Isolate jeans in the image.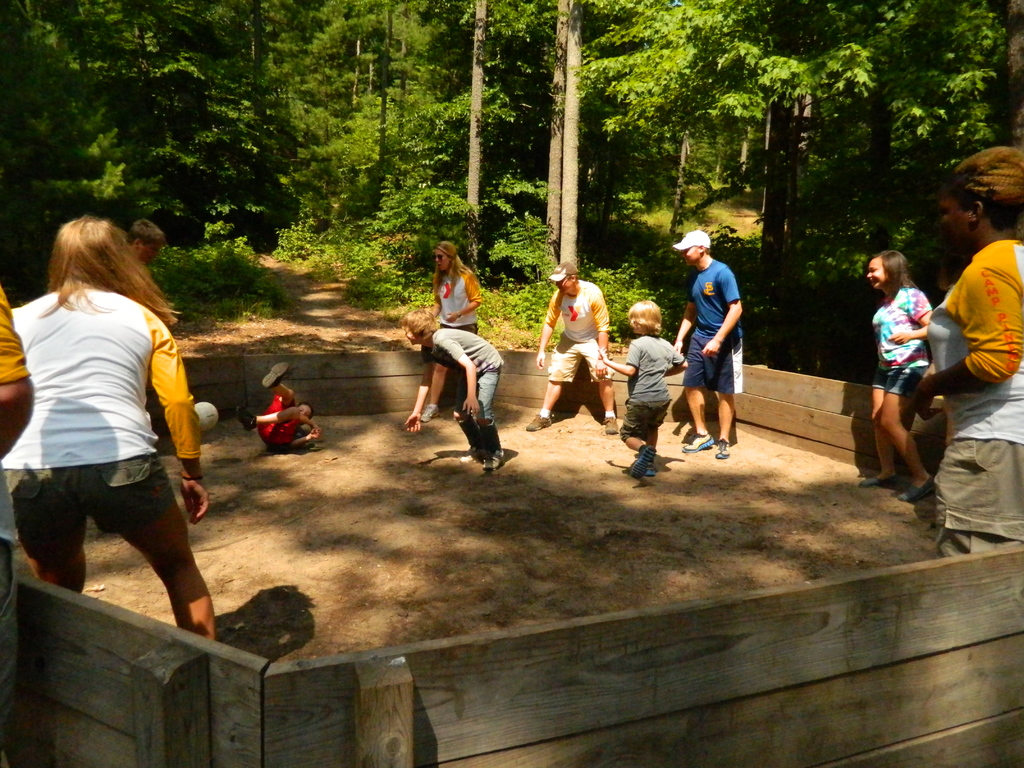
Isolated region: rect(4, 458, 169, 563).
